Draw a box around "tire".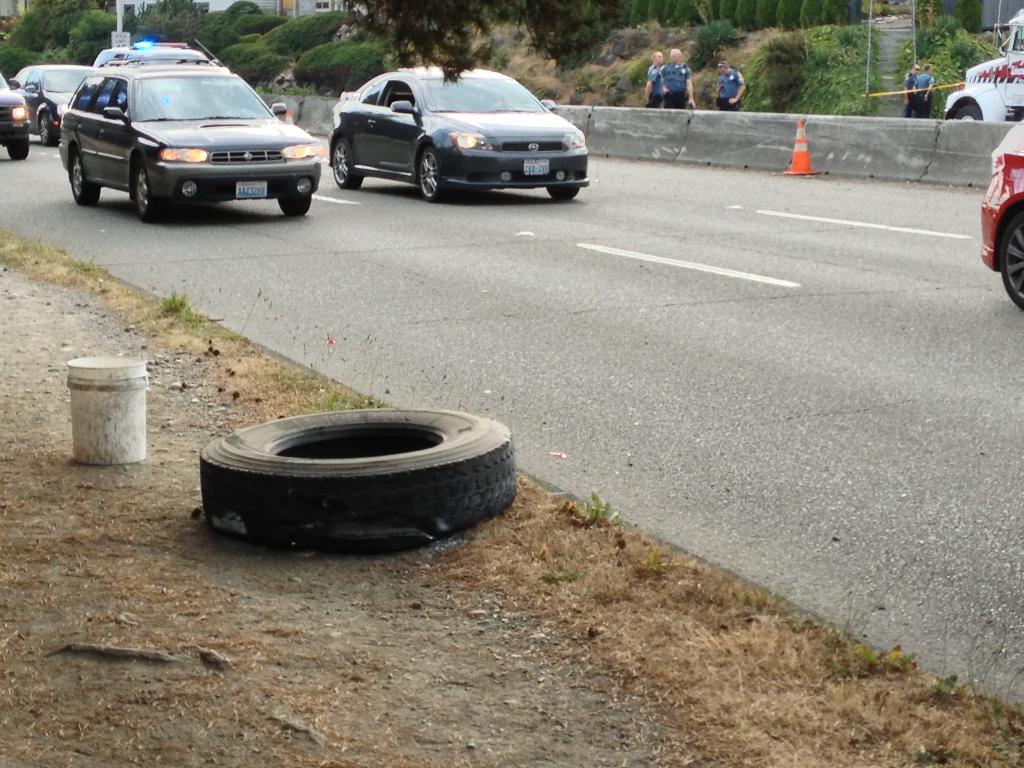
{"x1": 278, "y1": 193, "x2": 311, "y2": 216}.
